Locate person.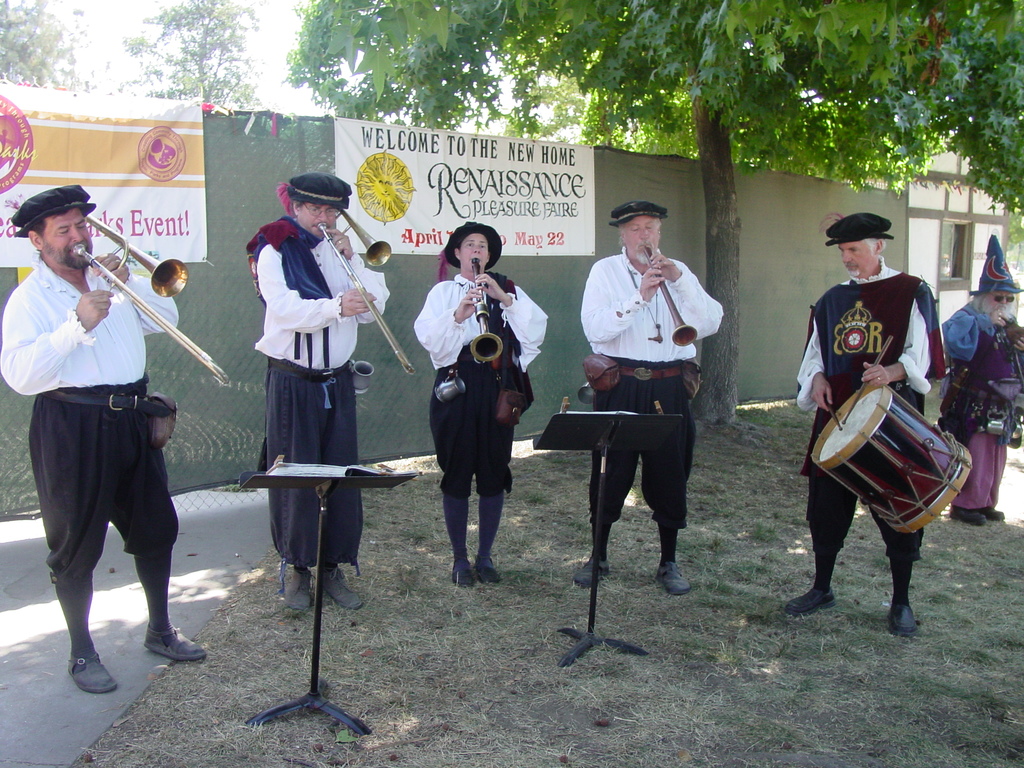
Bounding box: select_region(802, 225, 952, 645).
